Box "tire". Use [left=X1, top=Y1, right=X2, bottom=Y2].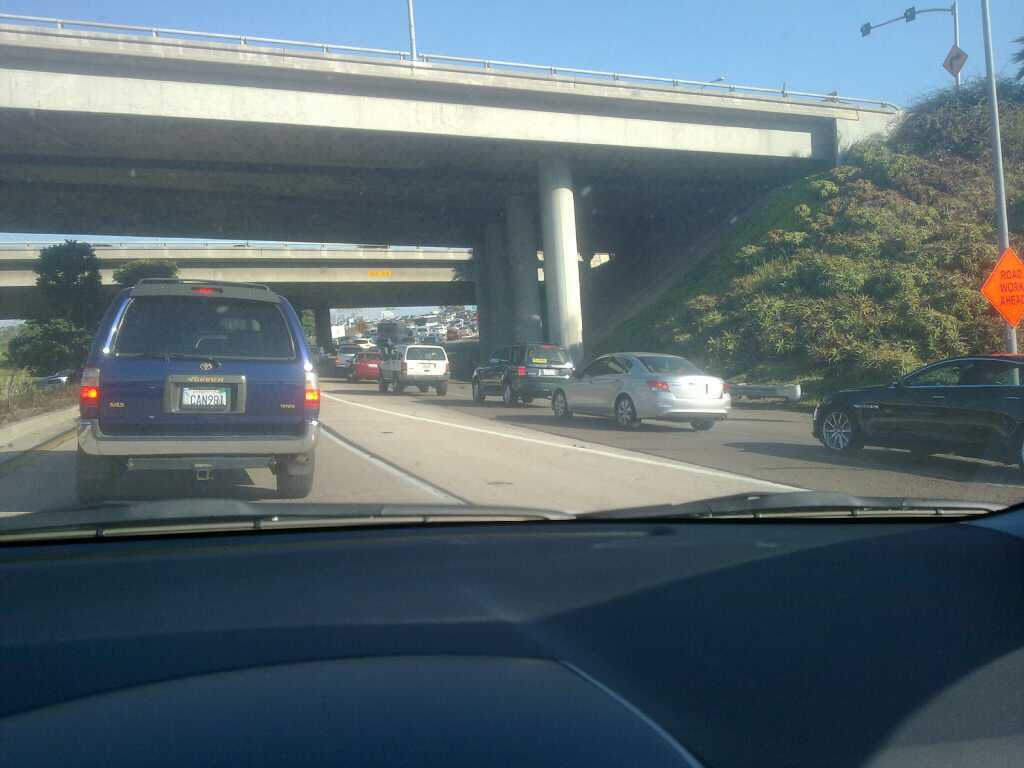
[left=435, top=378, right=446, bottom=396].
